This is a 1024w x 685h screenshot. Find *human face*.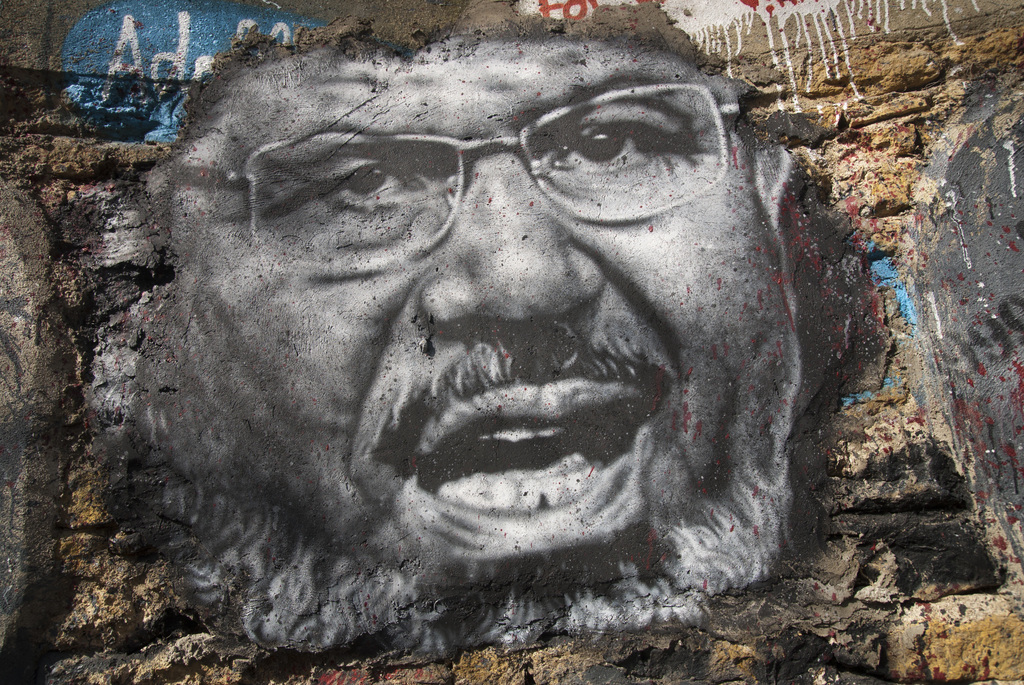
Bounding box: [x1=134, y1=33, x2=803, y2=617].
